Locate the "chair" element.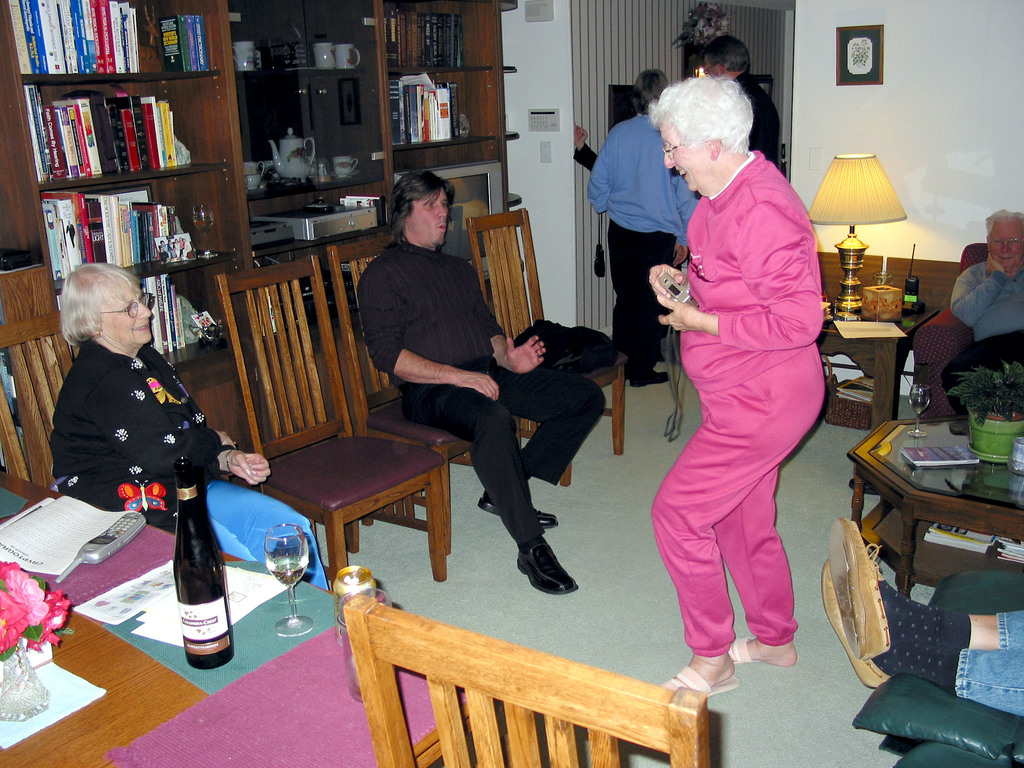
Element bbox: rect(325, 233, 449, 558).
